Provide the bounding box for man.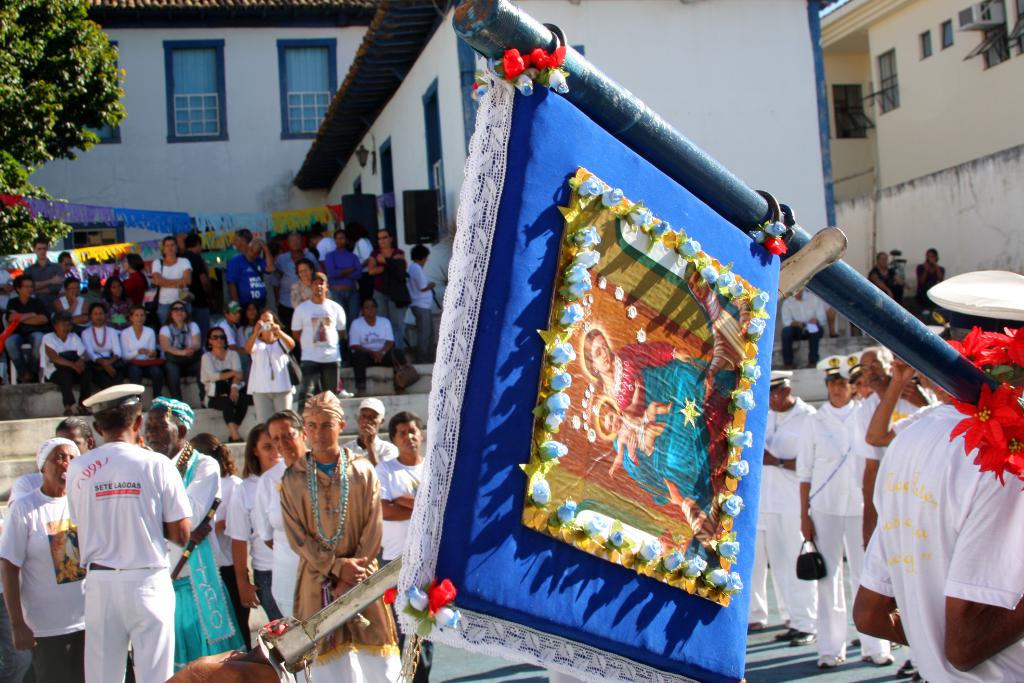
79 299 119 378.
